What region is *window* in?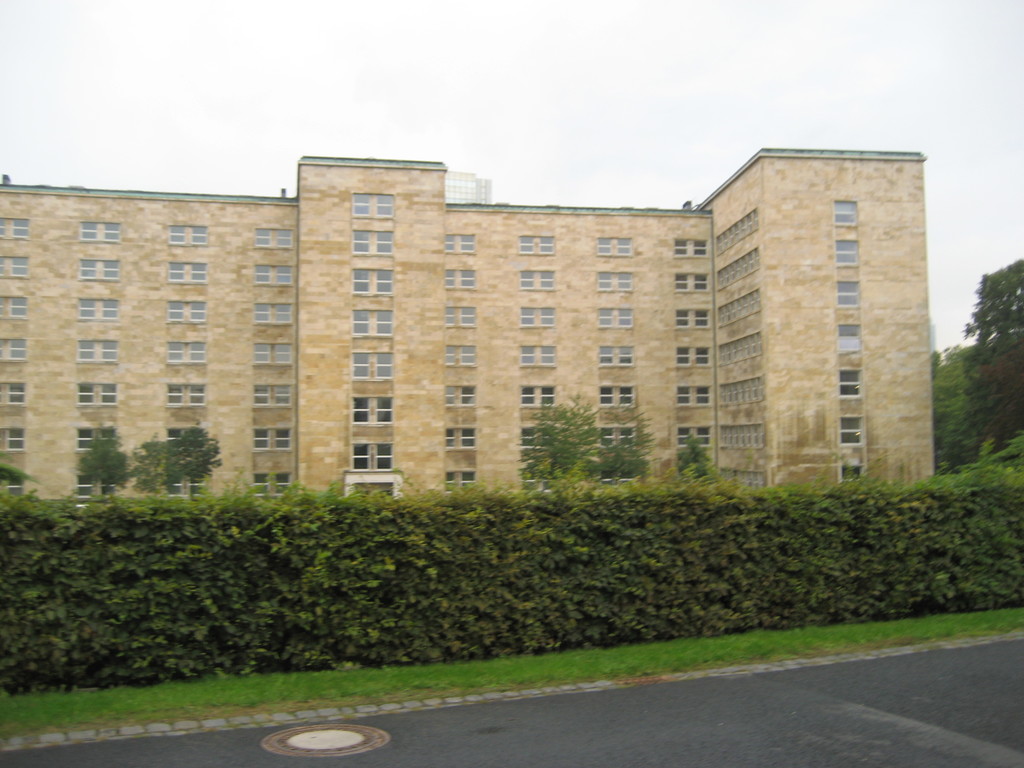
(835,236,858,264).
